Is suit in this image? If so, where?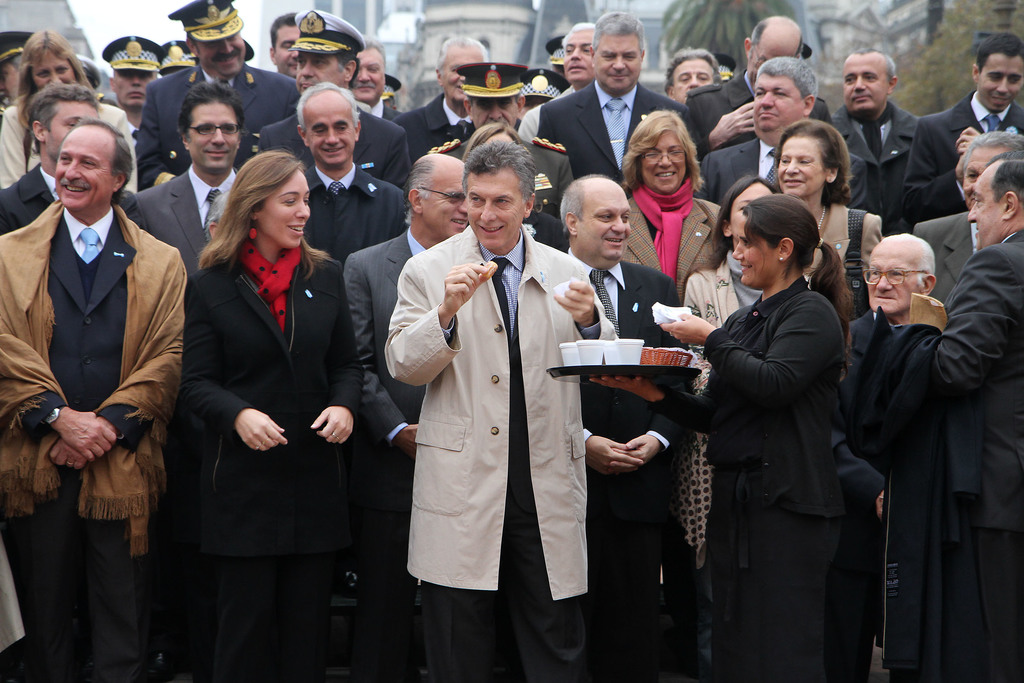
Yes, at locate(698, 137, 871, 212).
